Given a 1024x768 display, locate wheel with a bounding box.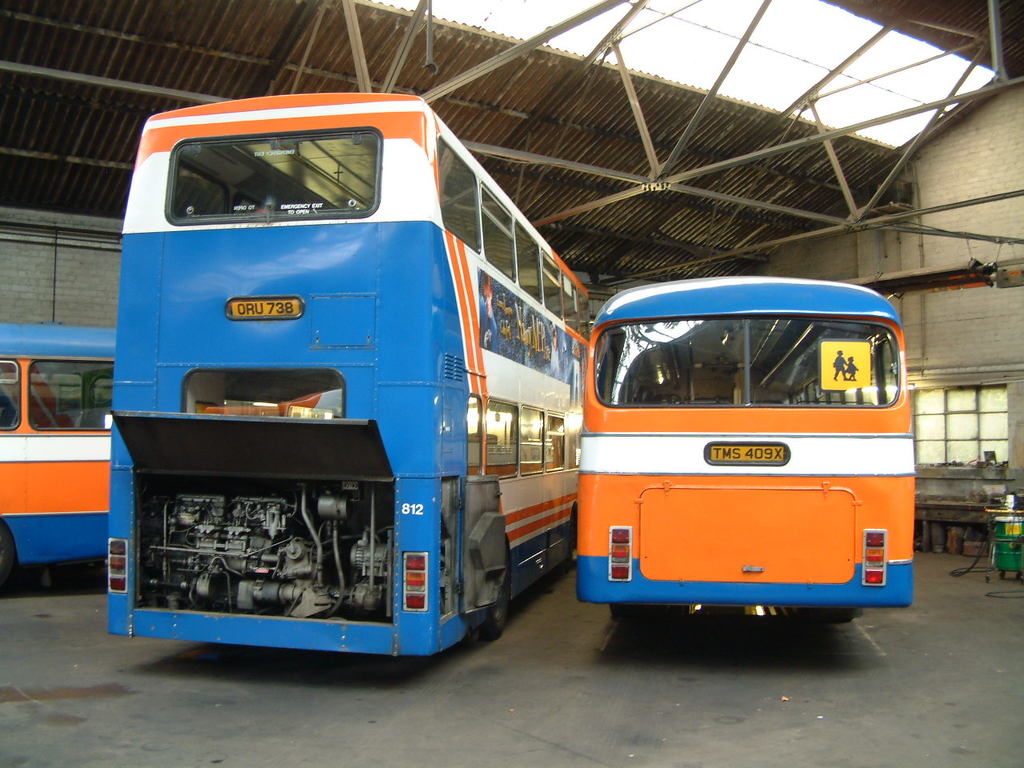
Located: bbox=(487, 549, 514, 639).
